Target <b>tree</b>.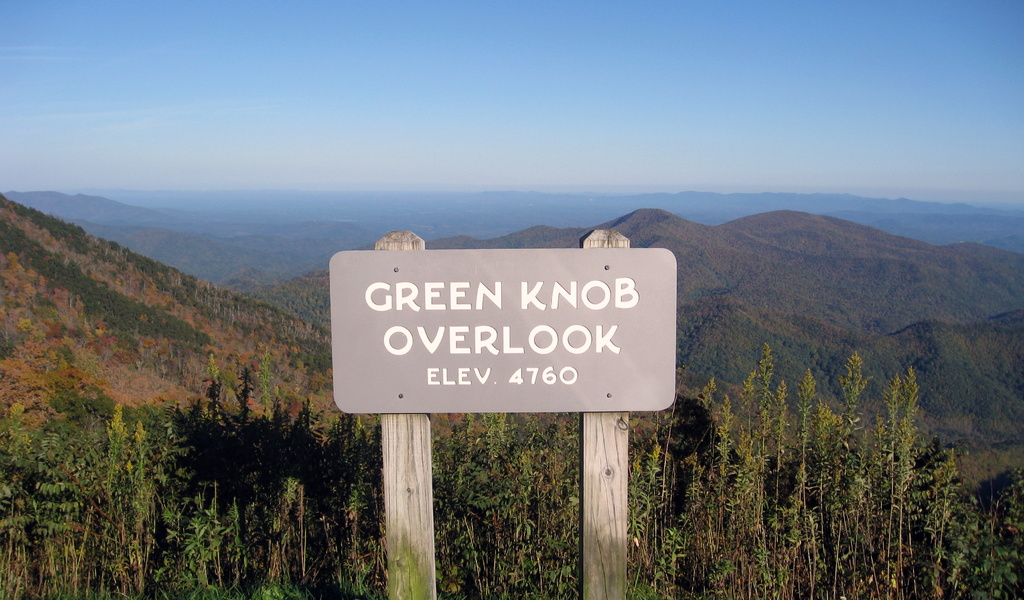
Target region: select_region(897, 364, 924, 567).
